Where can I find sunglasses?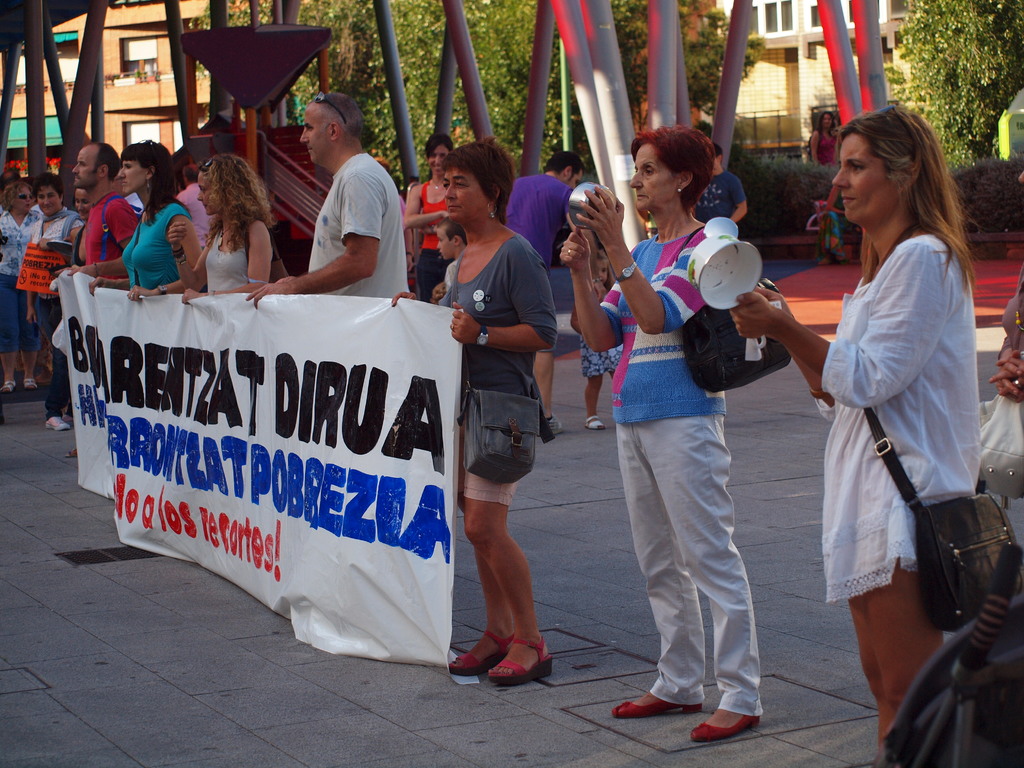
You can find it at x1=205 y1=160 x2=219 y2=169.
